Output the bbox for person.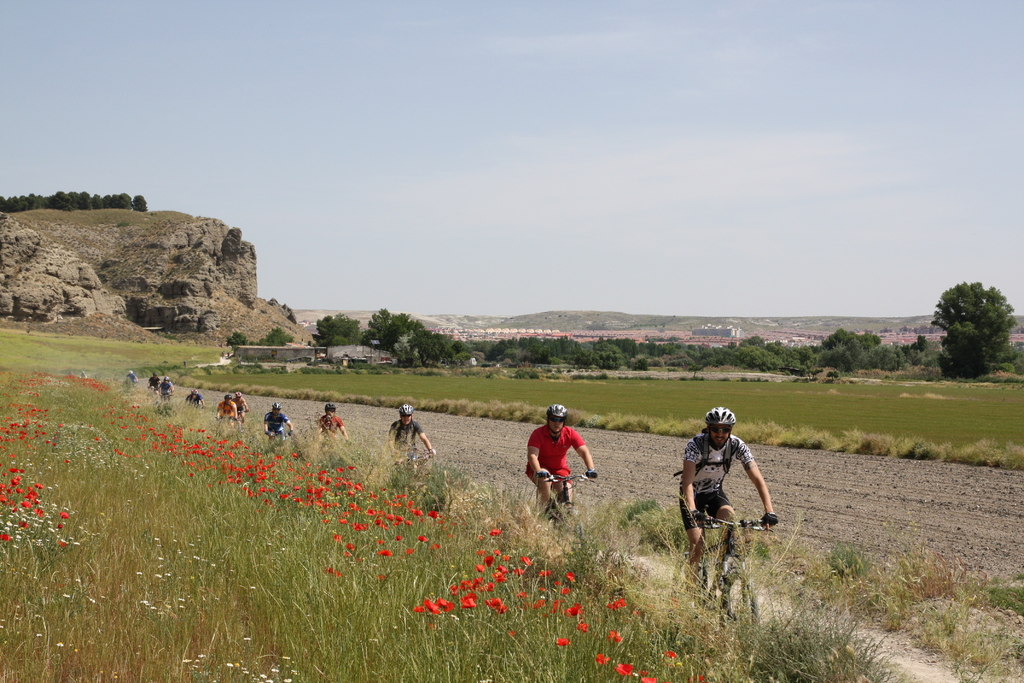
(x1=675, y1=404, x2=778, y2=614).
